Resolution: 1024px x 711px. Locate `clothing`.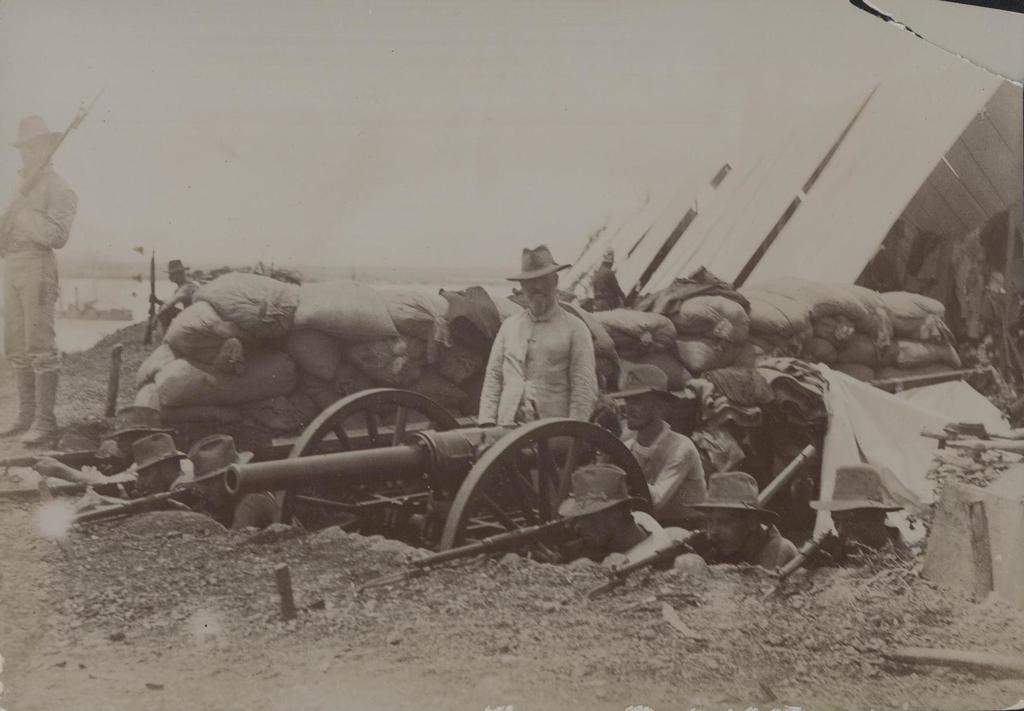
(704, 526, 798, 564).
